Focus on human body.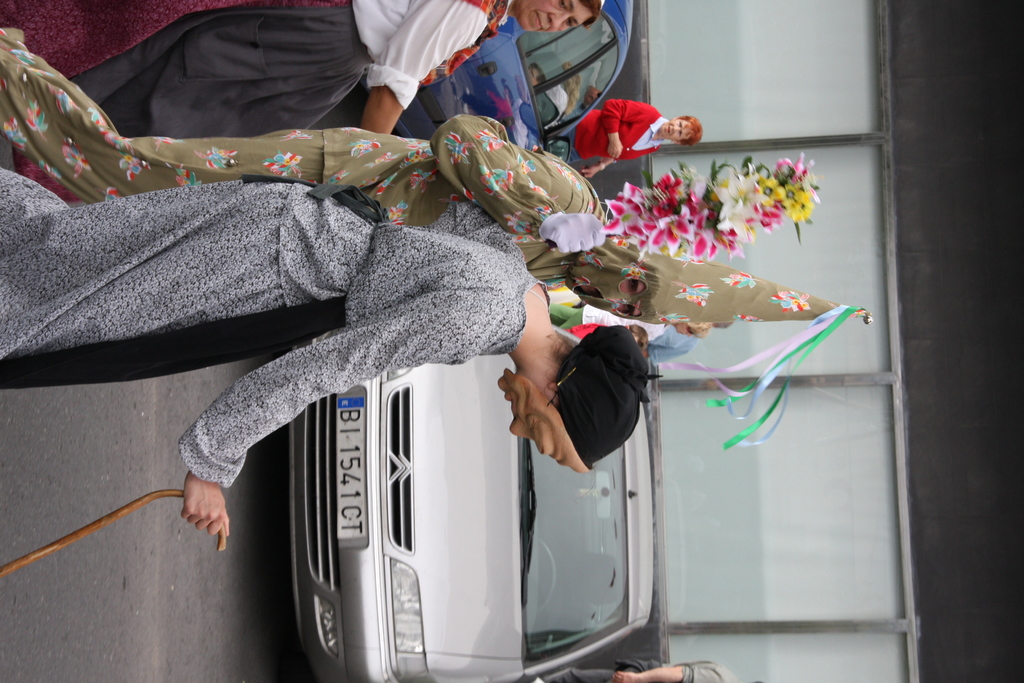
Focused at 0/0/605/142.
